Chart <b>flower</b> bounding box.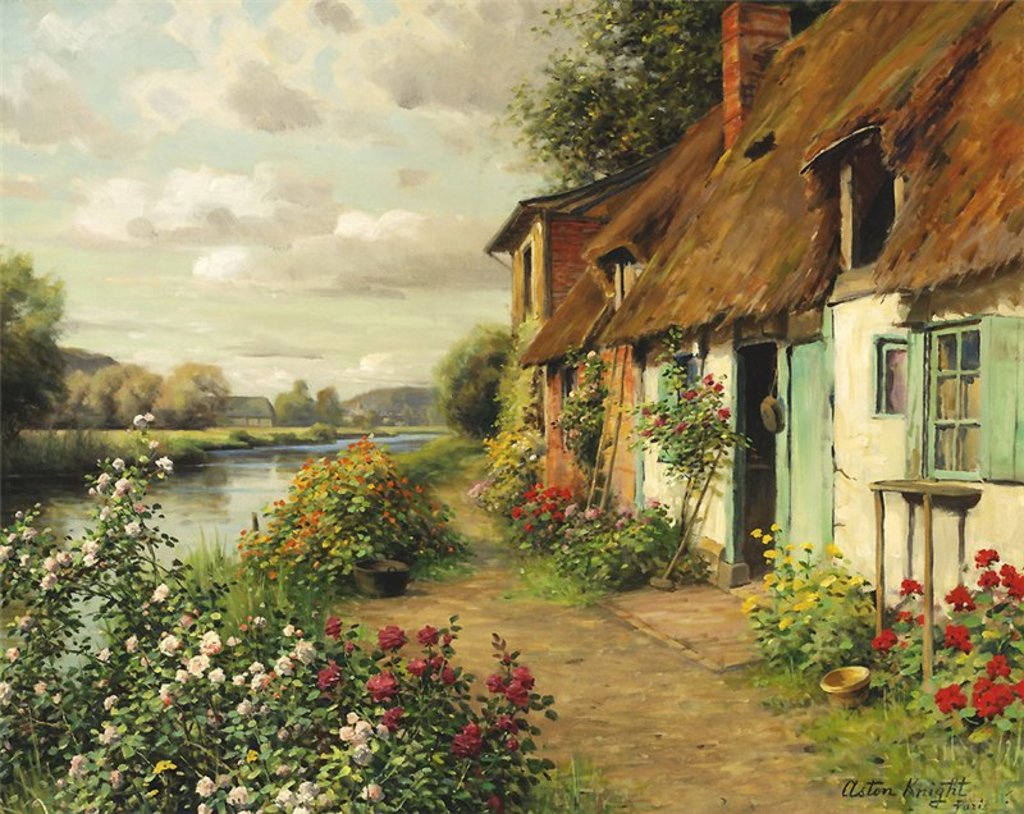
Charted: Rect(873, 550, 1023, 714).
